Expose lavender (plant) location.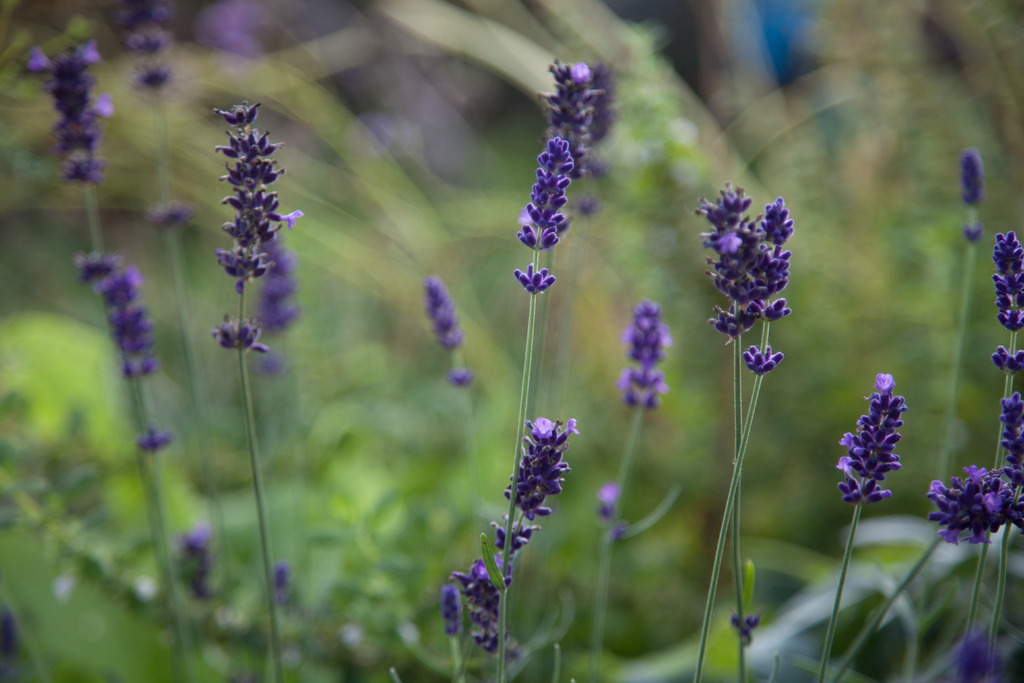
Exposed at crop(694, 192, 764, 347).
